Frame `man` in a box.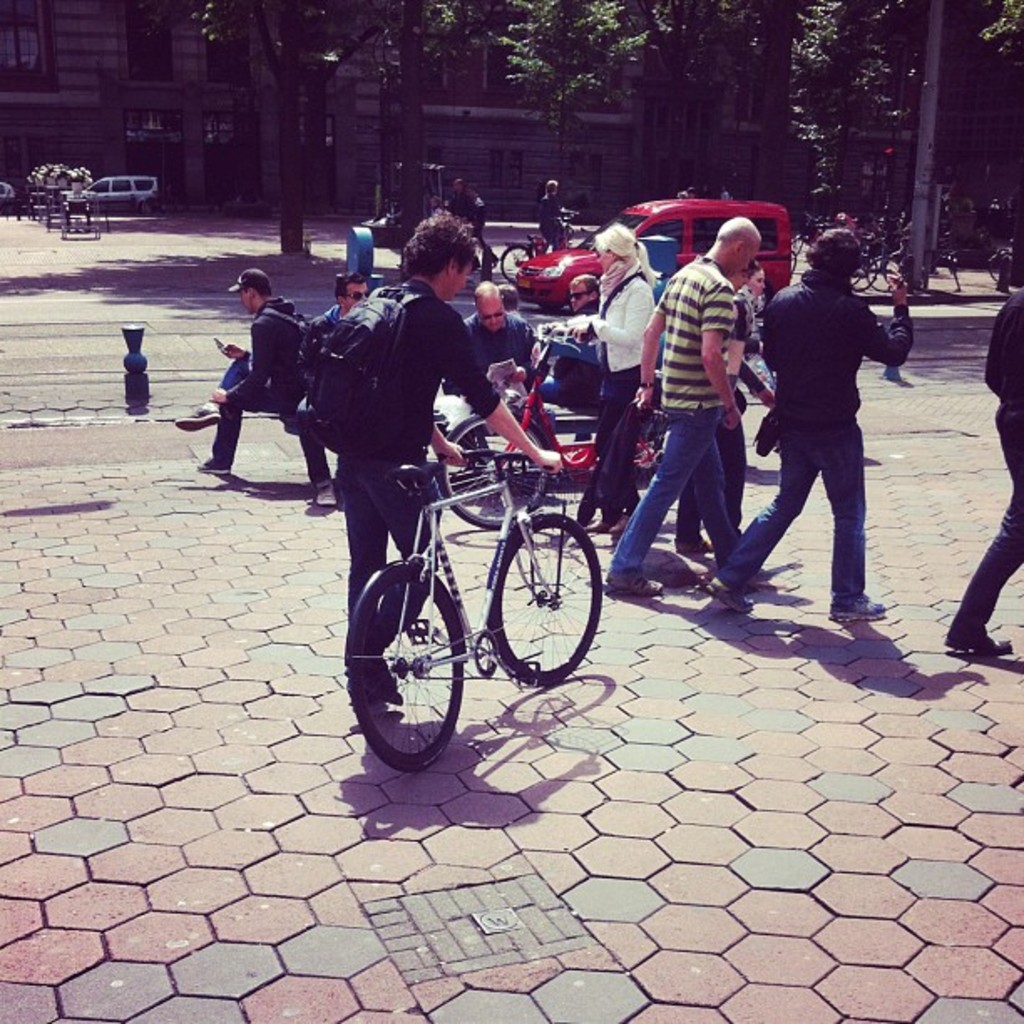
BBox(174, 268, 310, 475).
